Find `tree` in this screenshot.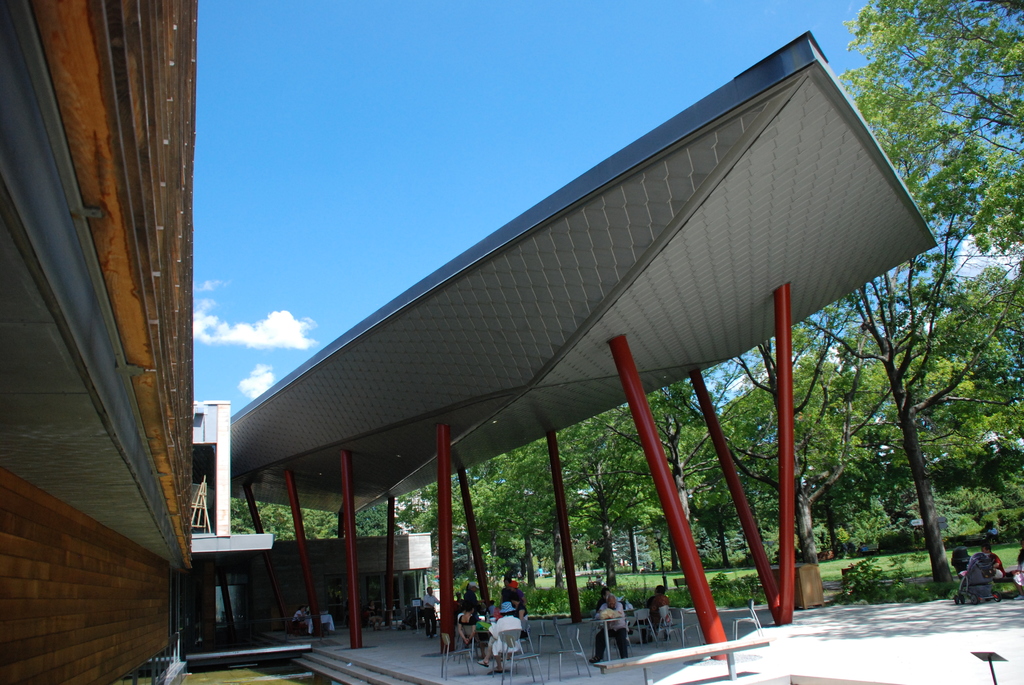
The bounding box for `tree` is l=229, t=499, r=347, b=534.
